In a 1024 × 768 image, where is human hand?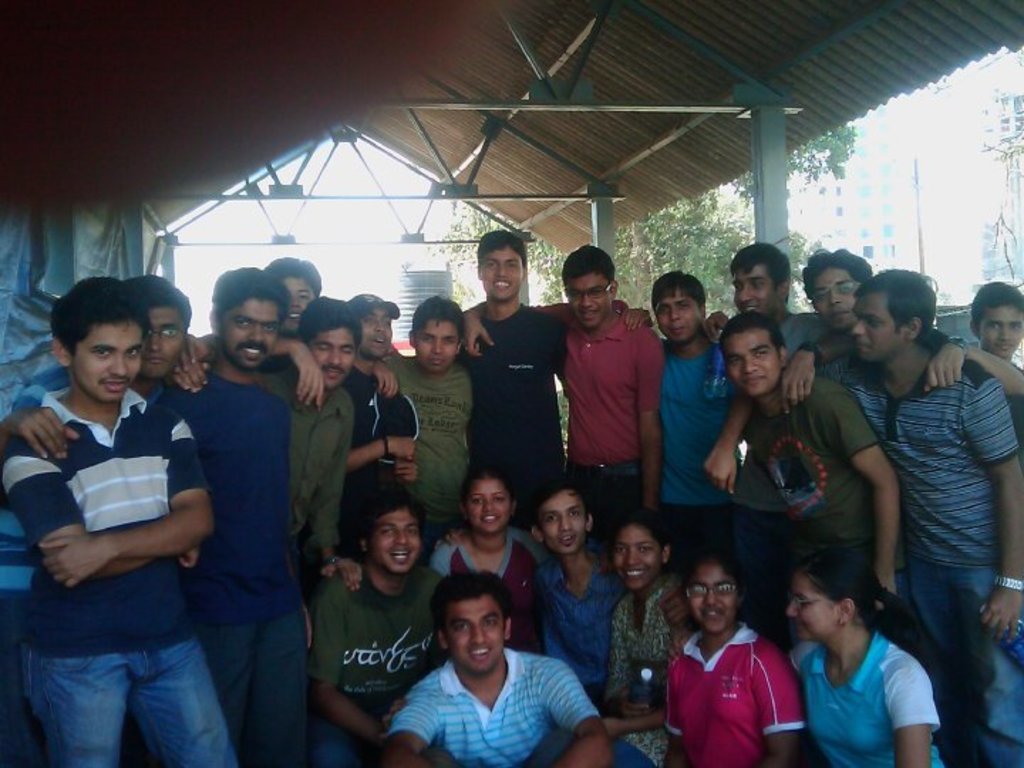
923, 344, 967, 398.
